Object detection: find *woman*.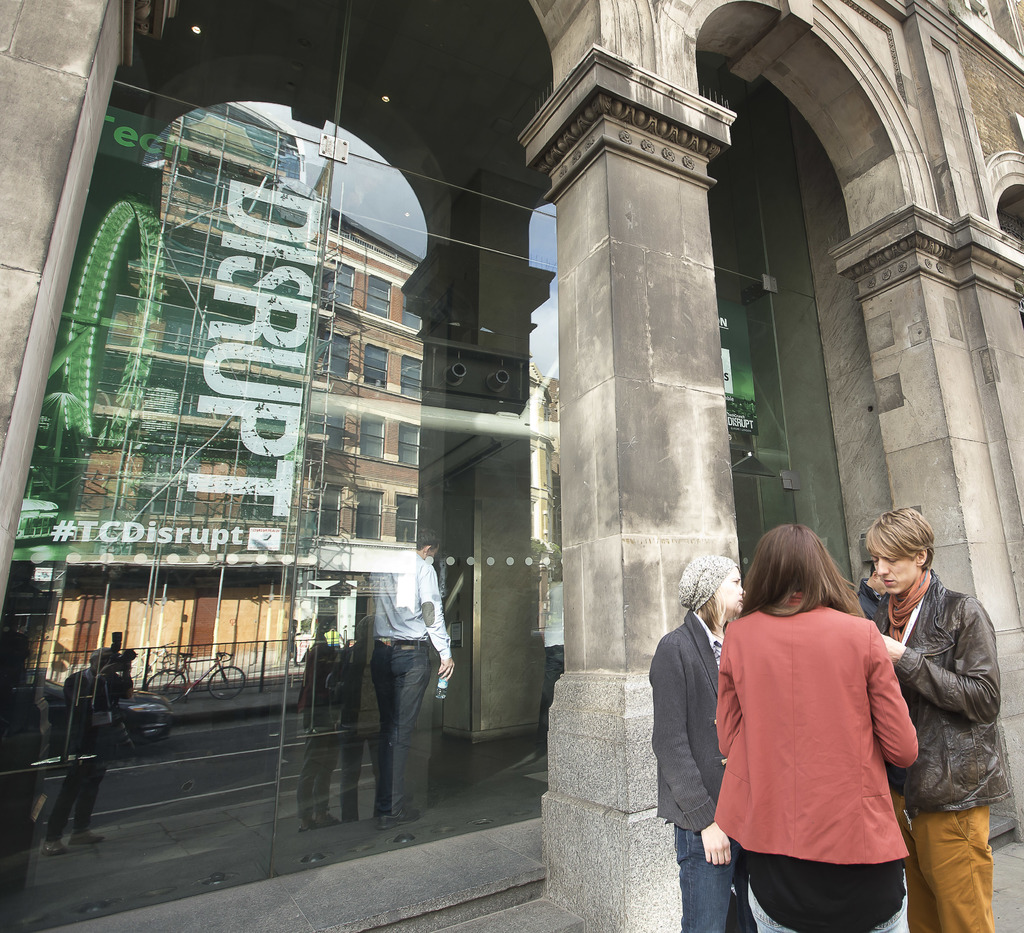
left=700, top=522, right=920, bottom=932.
